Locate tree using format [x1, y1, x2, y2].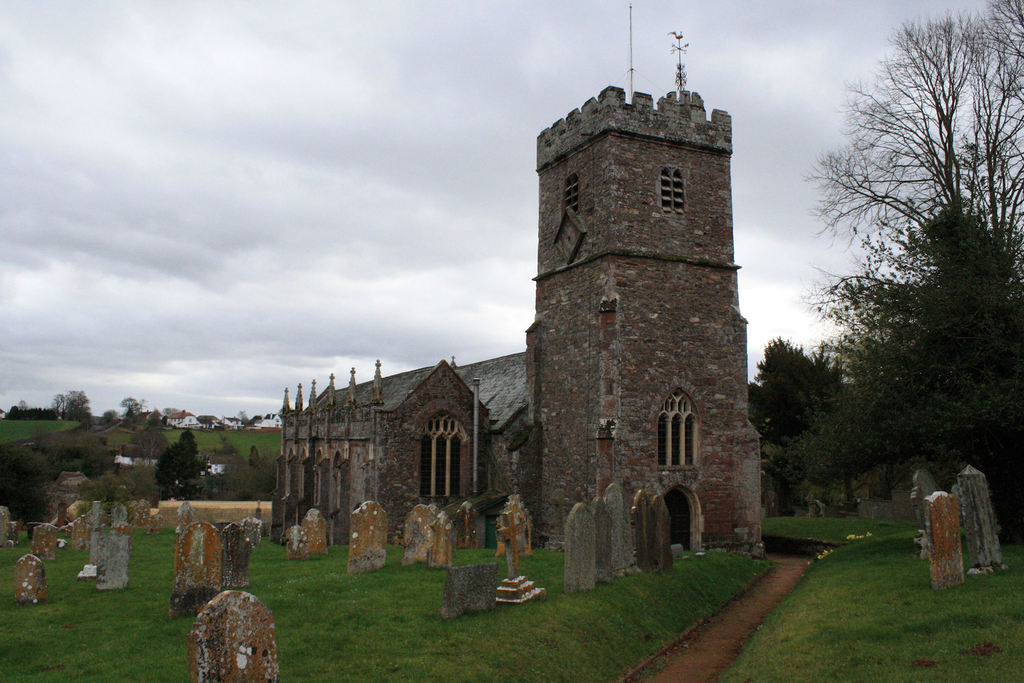
[106, 410, 118, 428].
